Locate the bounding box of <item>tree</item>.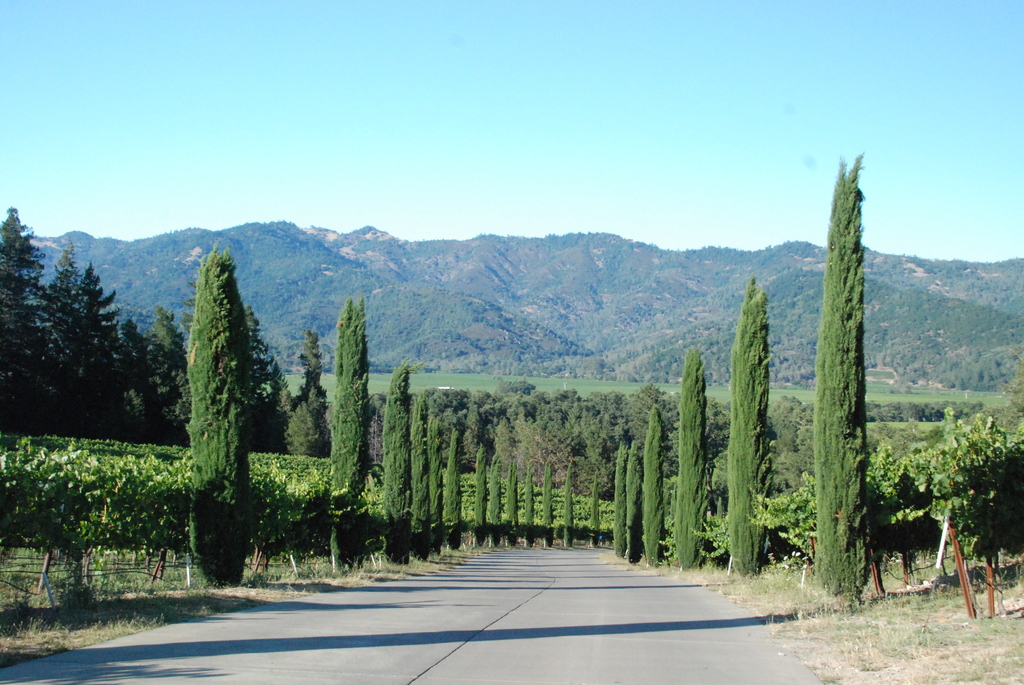
Bounding box: Rect(609, 436, 631, 561).
